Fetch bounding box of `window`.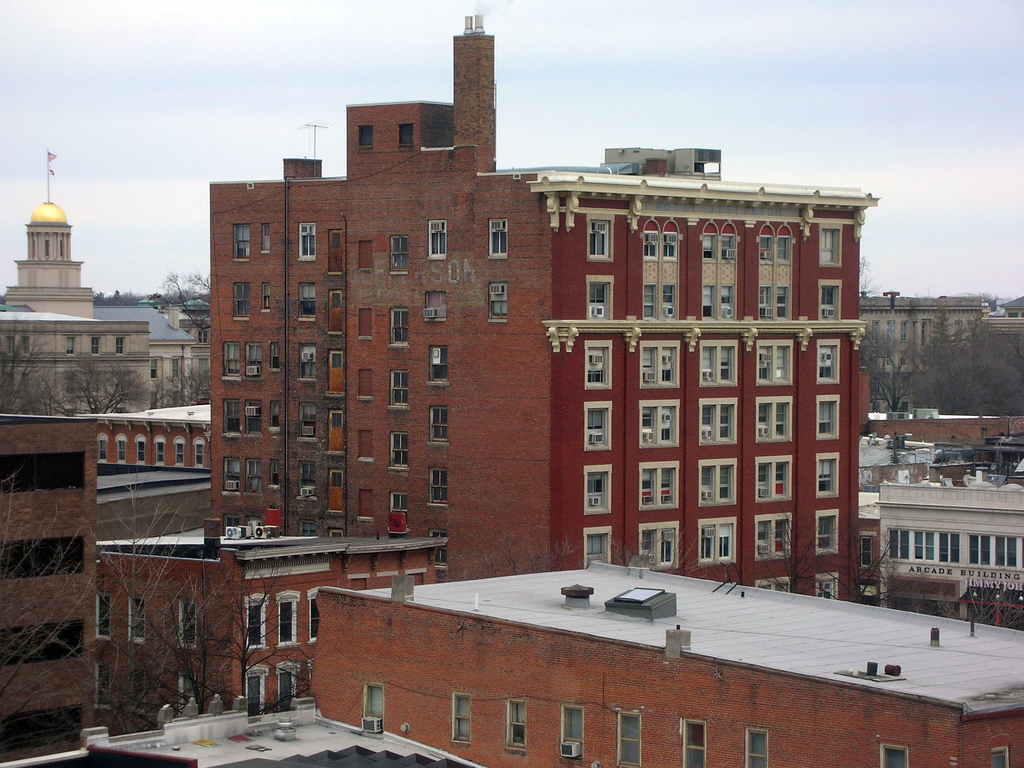
Bbox: BBox(939, 534, 961, 564).
